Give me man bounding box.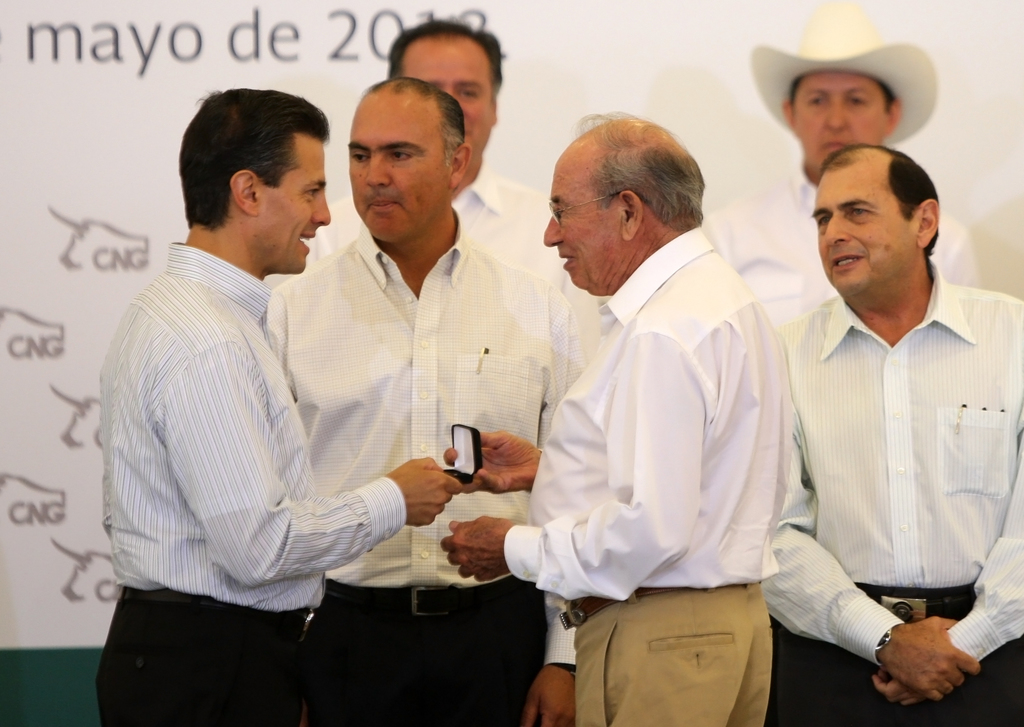
<bbox>440, 110, 788, 726</bbox>.
